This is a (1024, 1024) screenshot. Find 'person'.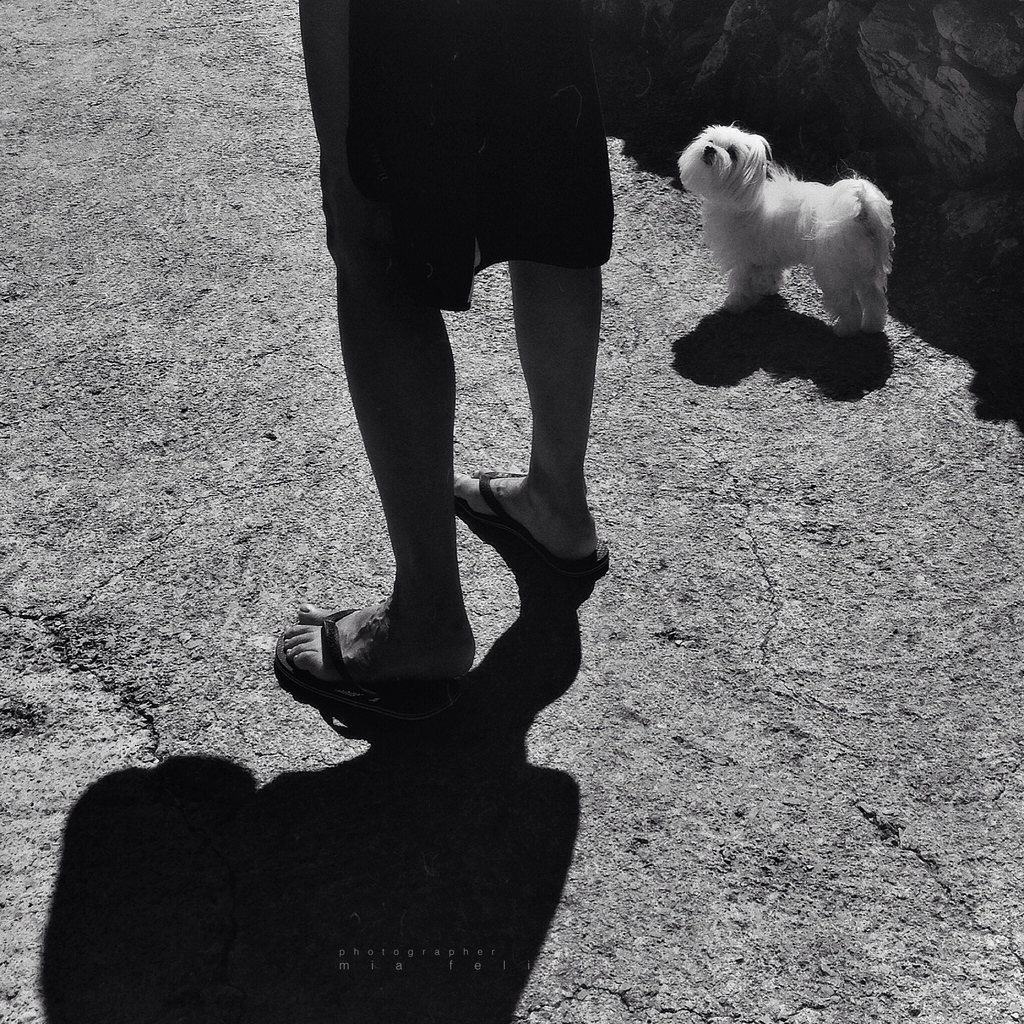
Bounding box: l=274, t=0, r=631, b=732.
